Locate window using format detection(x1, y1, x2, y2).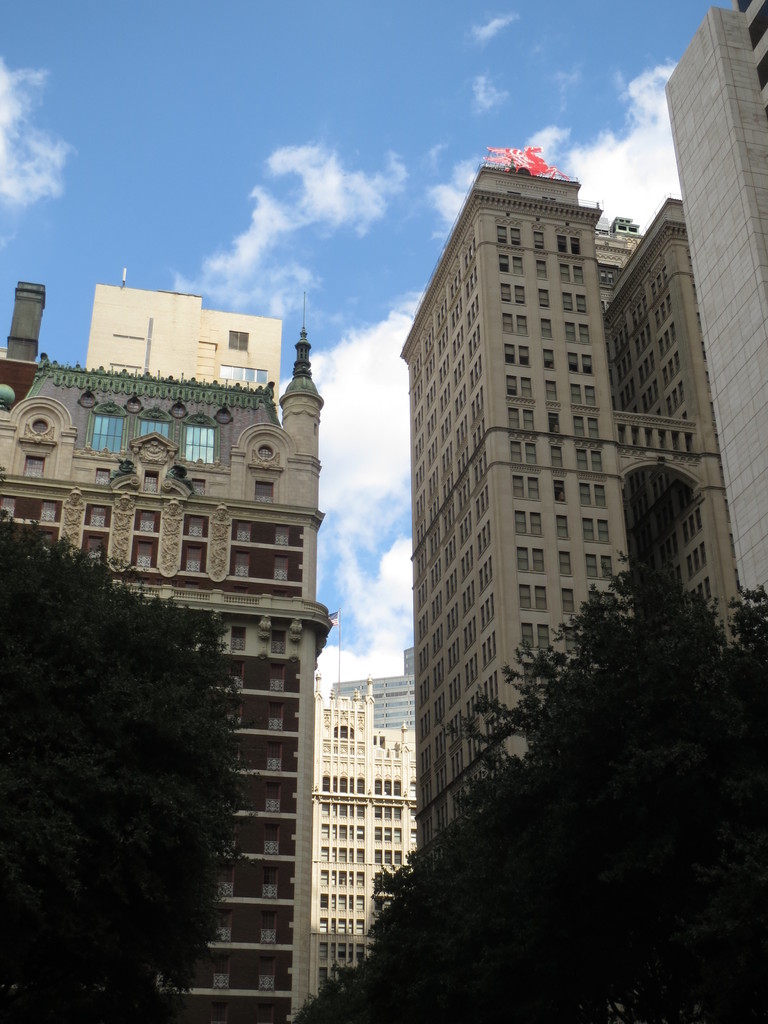
detection(522, 662, 538, 687).
